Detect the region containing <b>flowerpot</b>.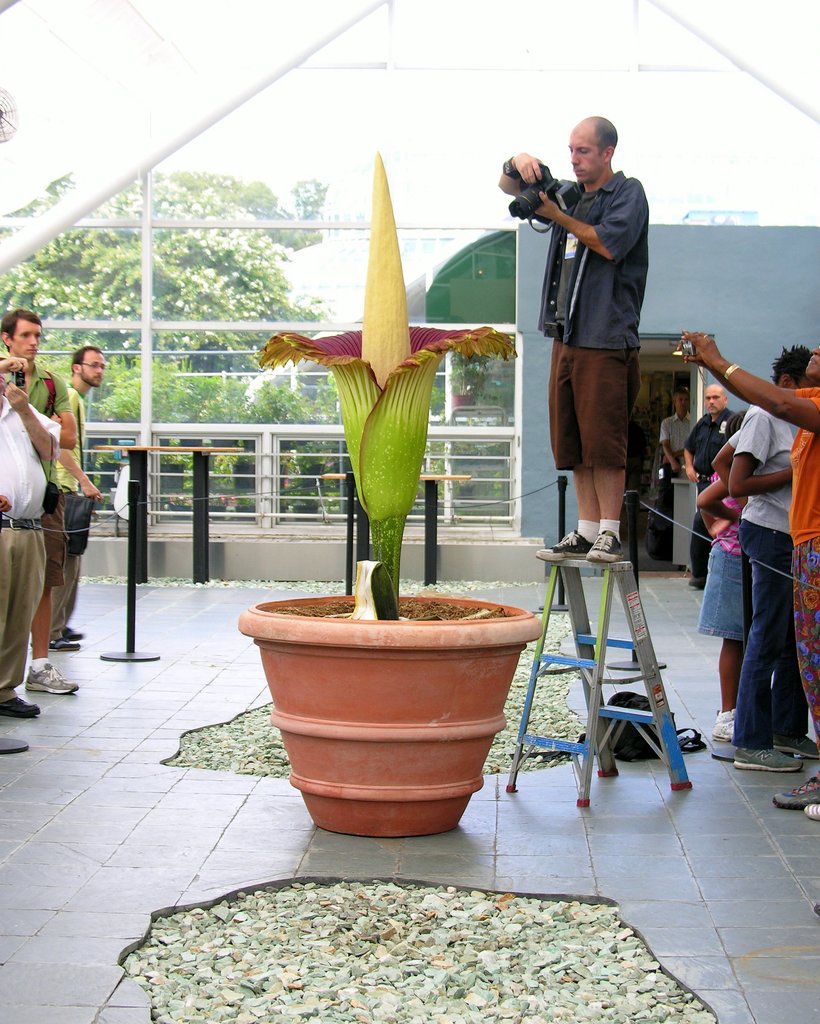
l=240, t=593, r=552, b=848.
